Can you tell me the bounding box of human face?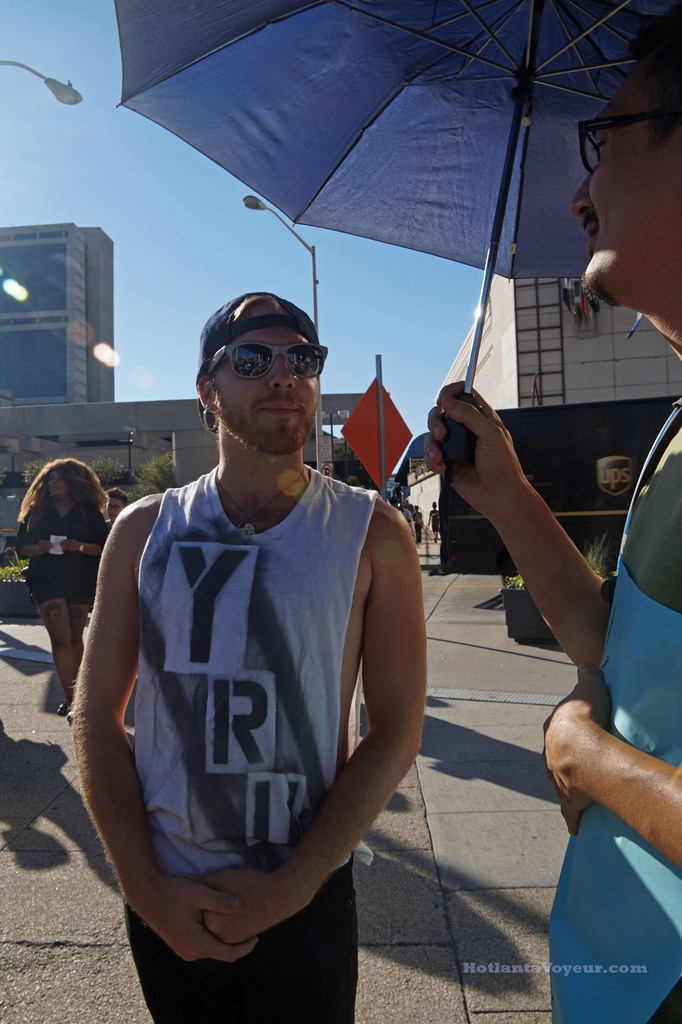
[x1=106, y1=495, x2=126, y2=524].
